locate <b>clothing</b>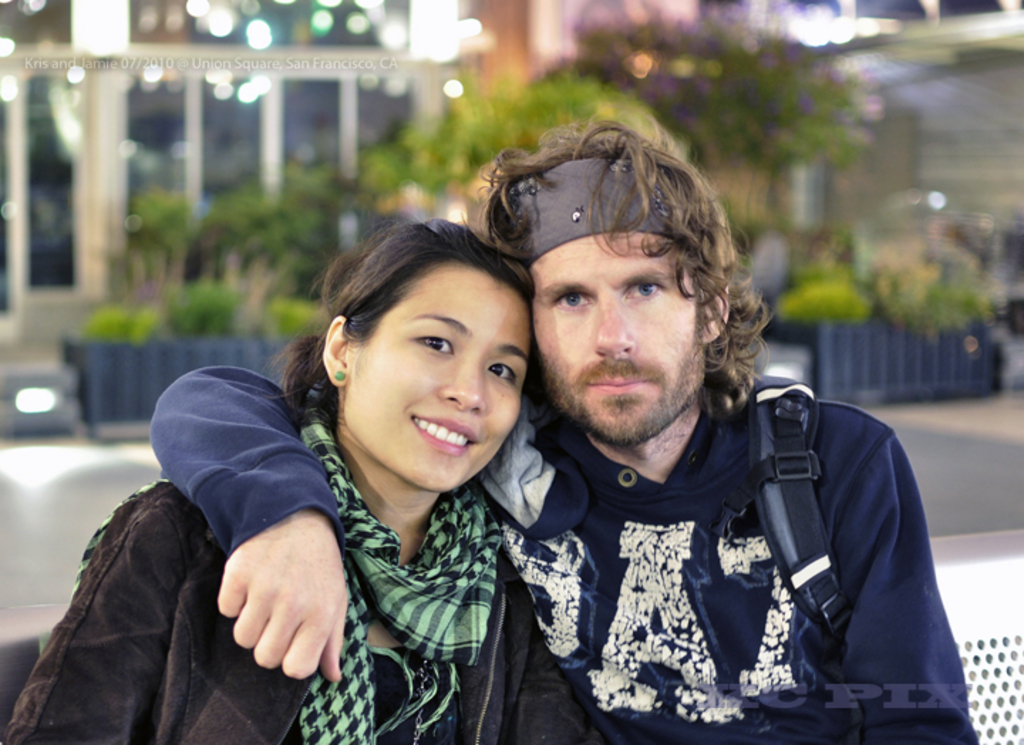
locate(146, 364, 983, 744)
